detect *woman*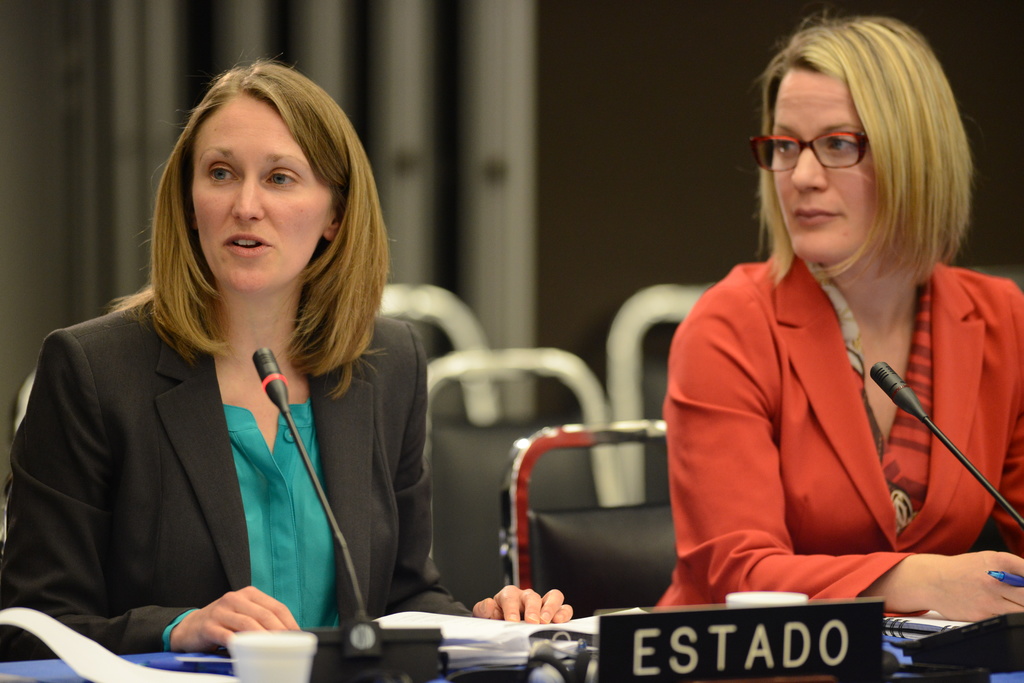
[left=82, top=128, right=511, bottom=661]
